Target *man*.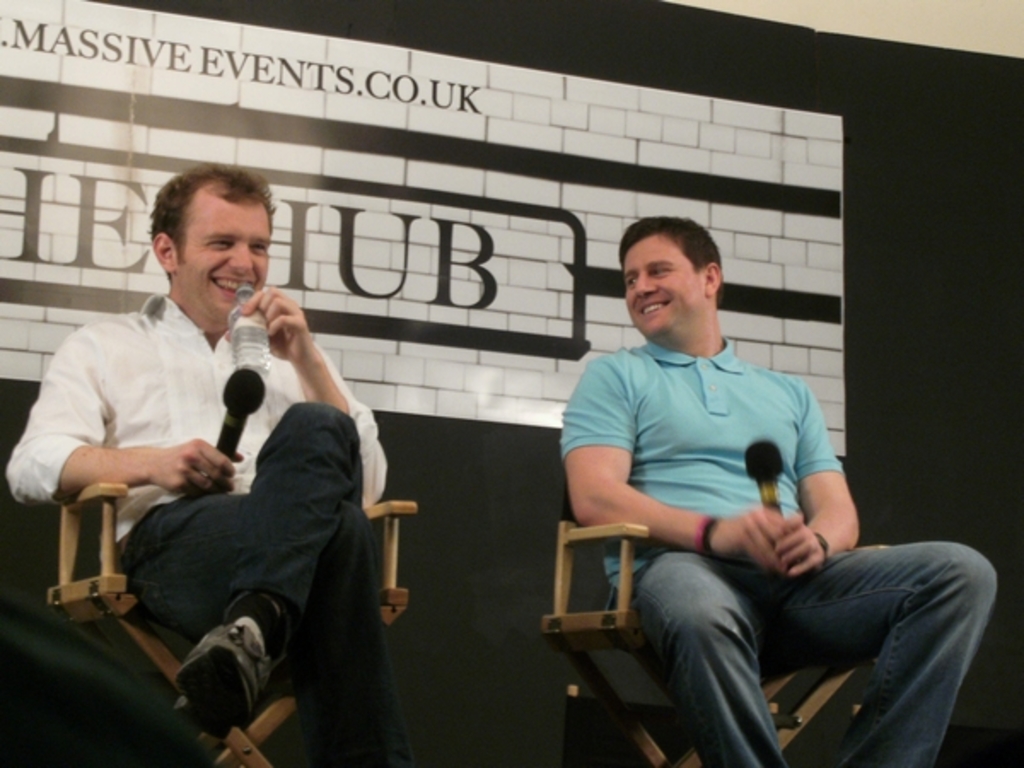
Target region: Rect(5, 162, 413, 766).
